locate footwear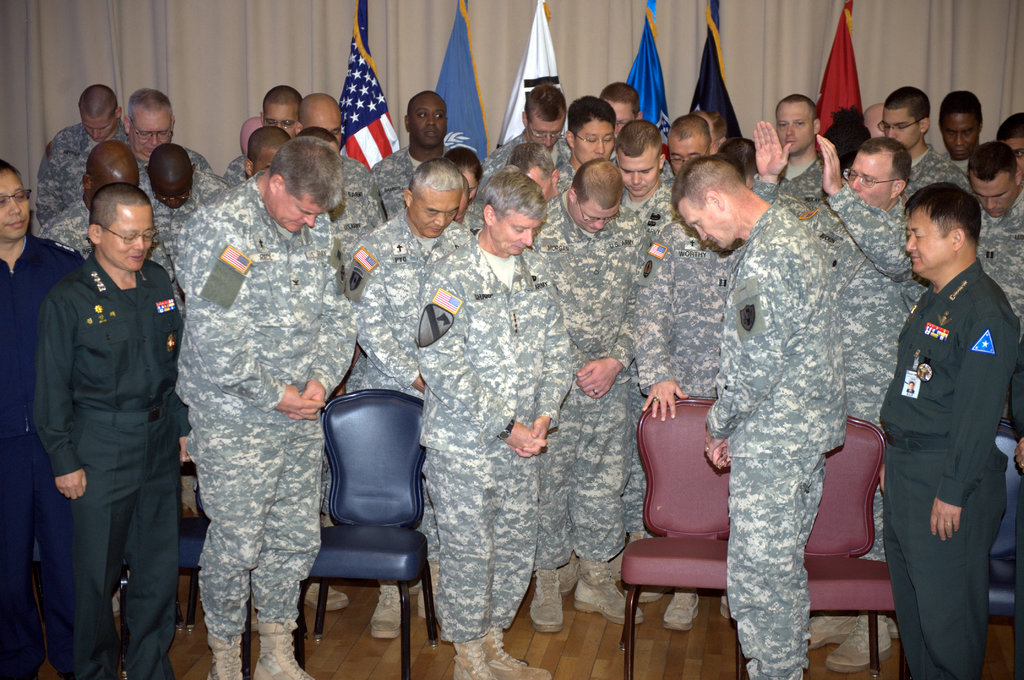
box=[417, 563, 436, 622]
